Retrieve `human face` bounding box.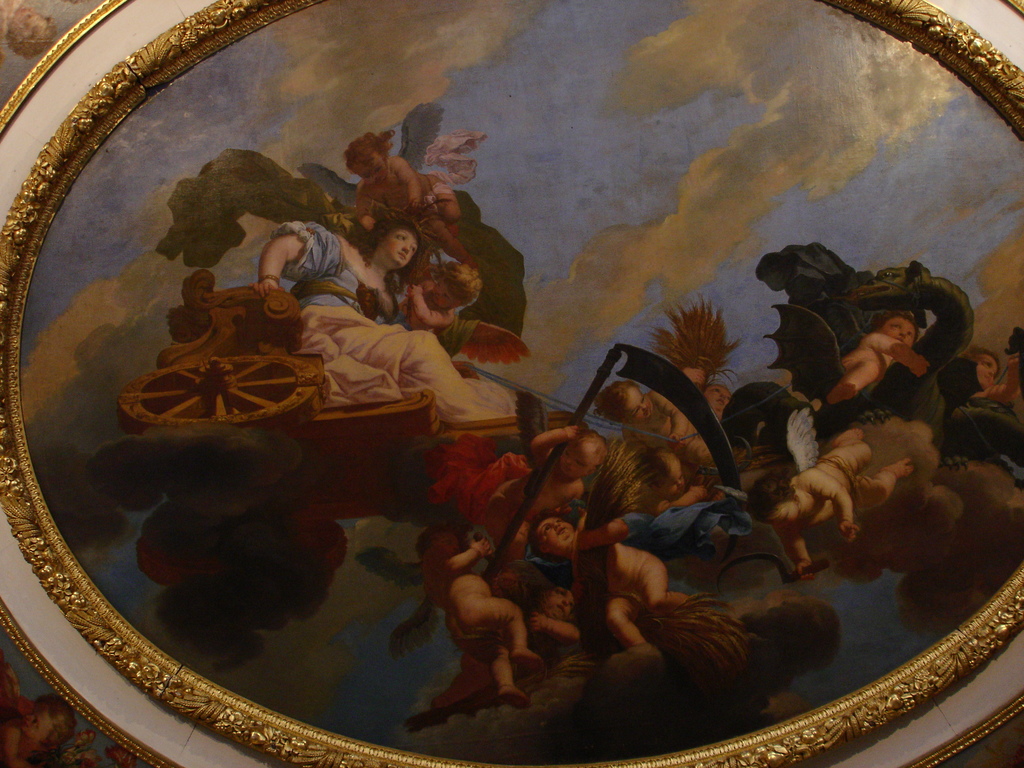
Bounding box: bbox(542, 517, 570, 542).
